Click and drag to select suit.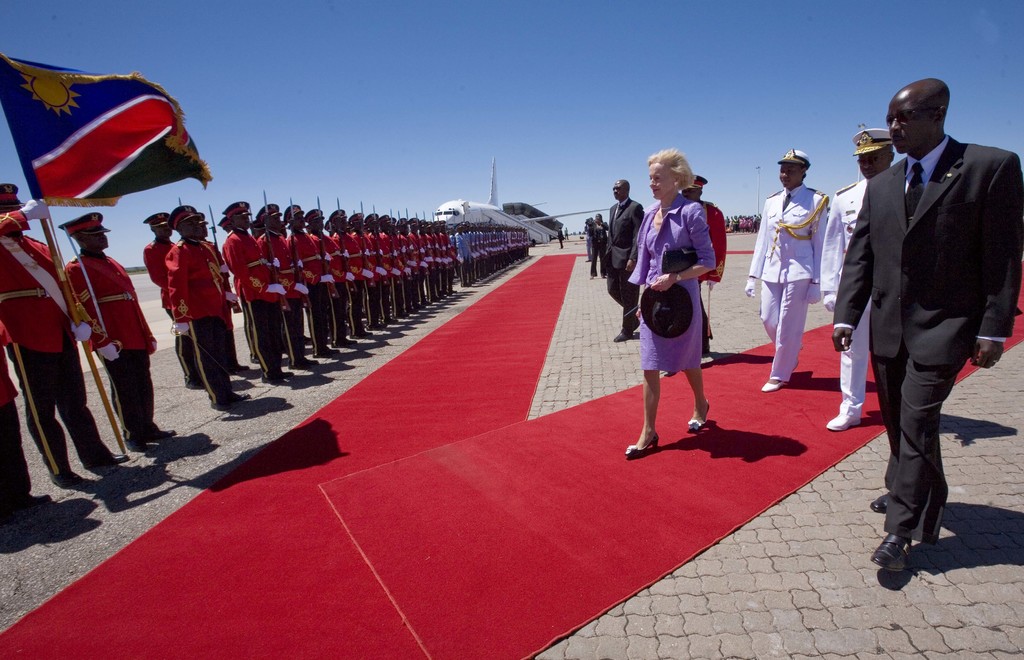
Selection: (416, 232, 434, 302).
